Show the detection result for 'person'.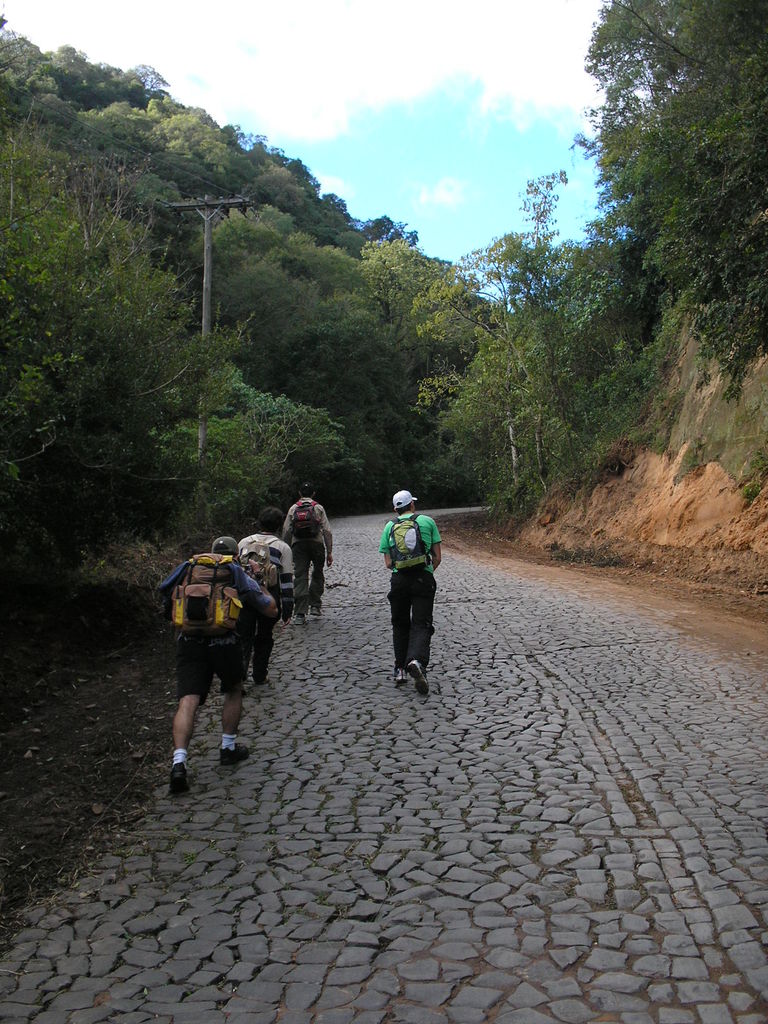
x1=381, y1=467, x2=446, y2=683.
